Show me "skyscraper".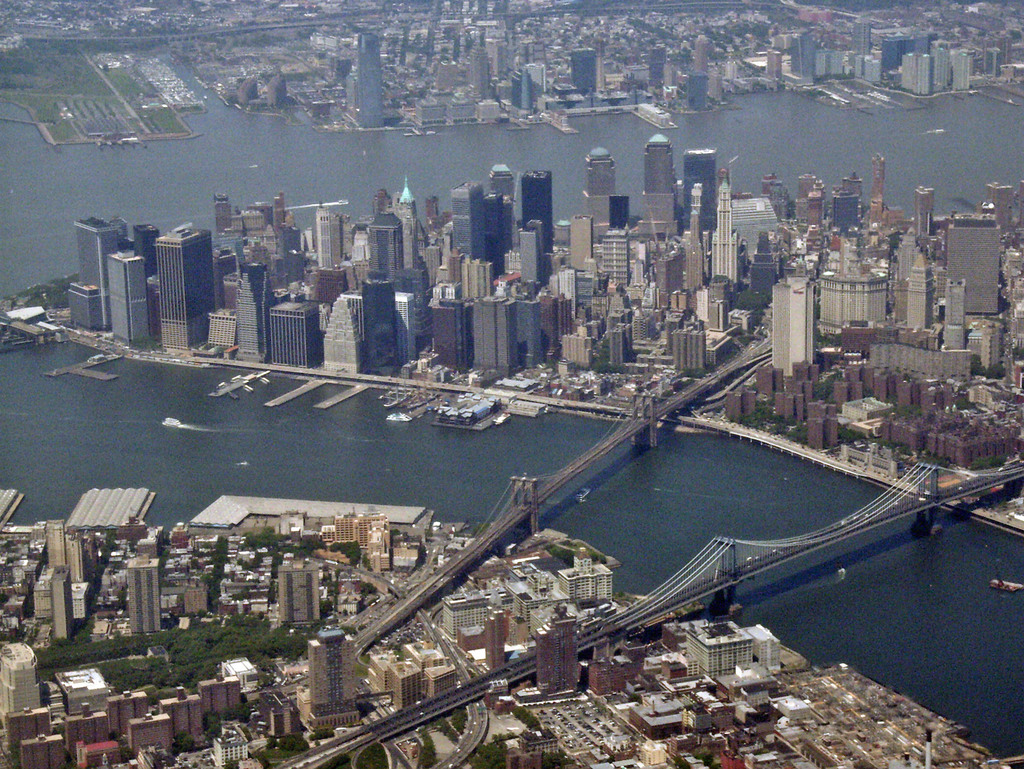
"skyscraper" is here: (154,220,214,351).
